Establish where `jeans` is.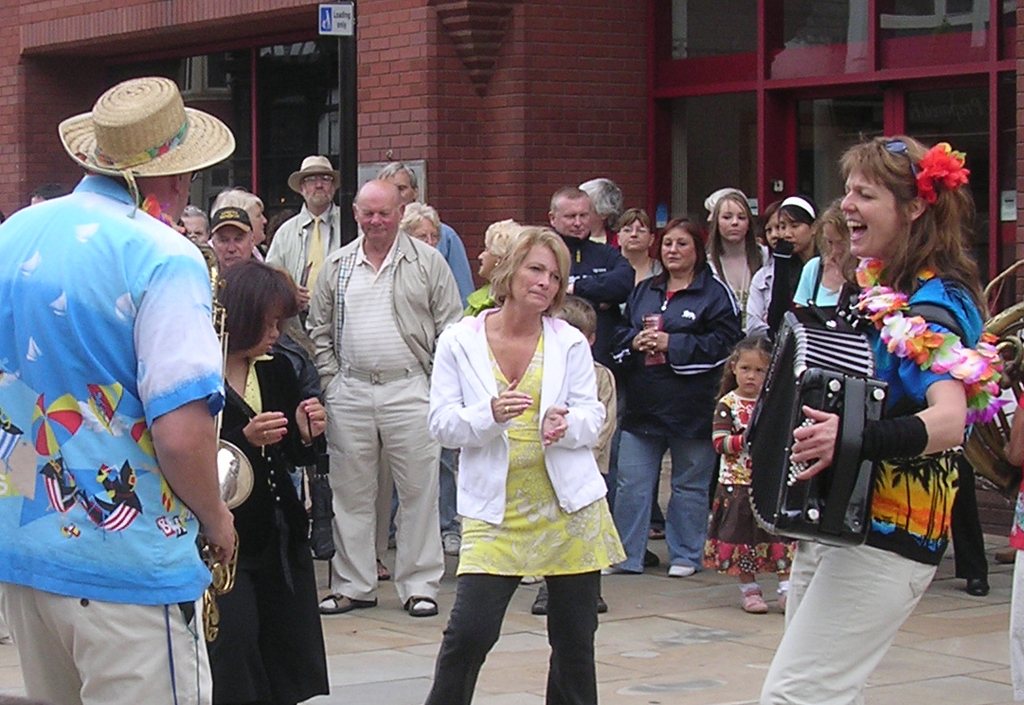
Established at (x1=601, y1=419, x2=705, y2=587).
